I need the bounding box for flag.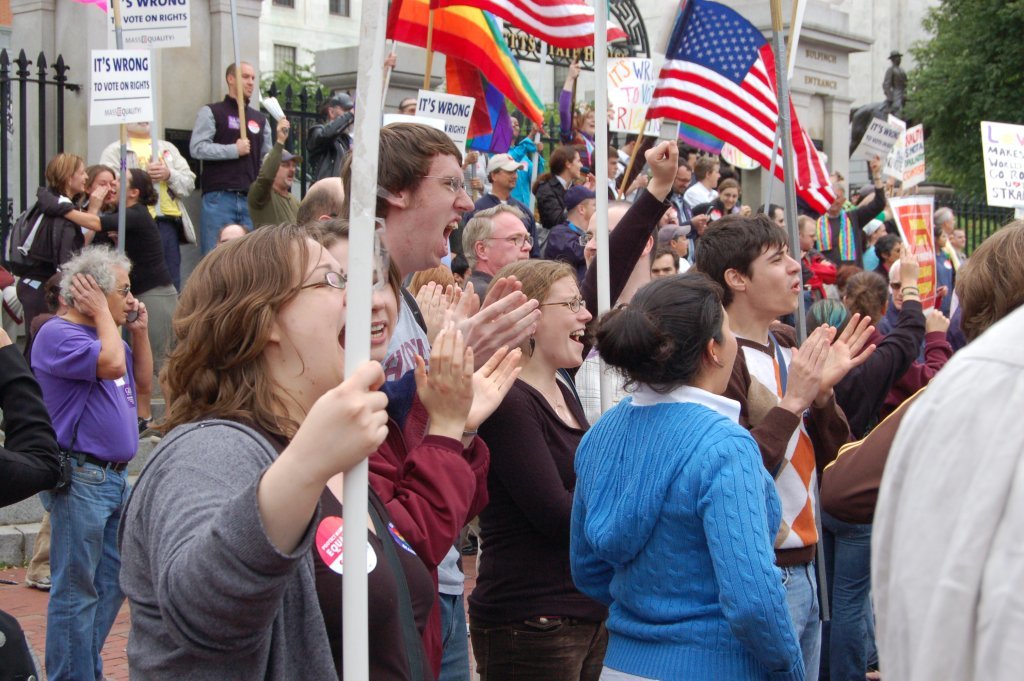
Here it is: bbox=(387, 0, 547, 150).
